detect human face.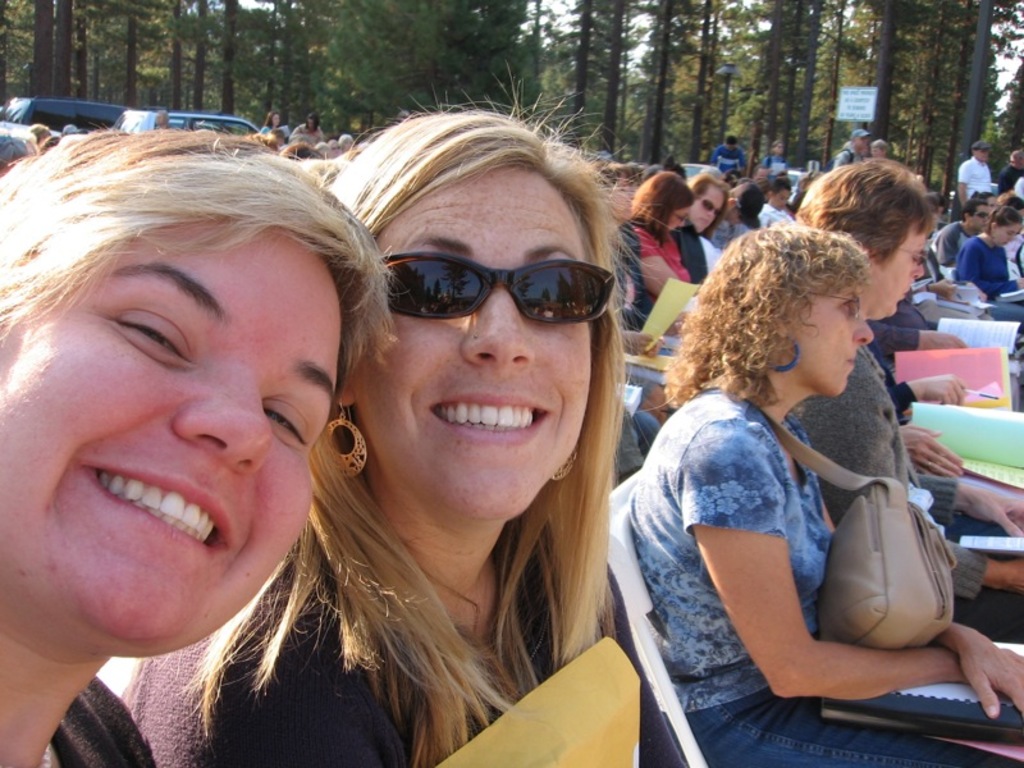
Detected at bbox(4, 234, 348, 658).
